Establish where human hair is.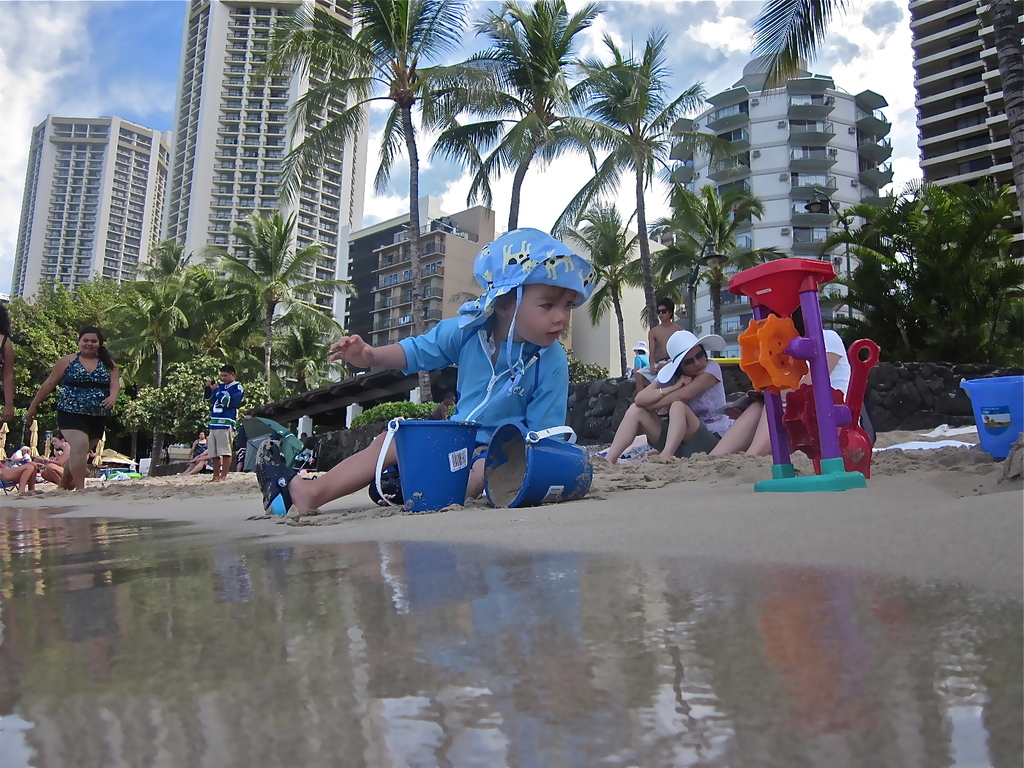
Established at [x1=636, y1=348, x2=646, y2=355].
